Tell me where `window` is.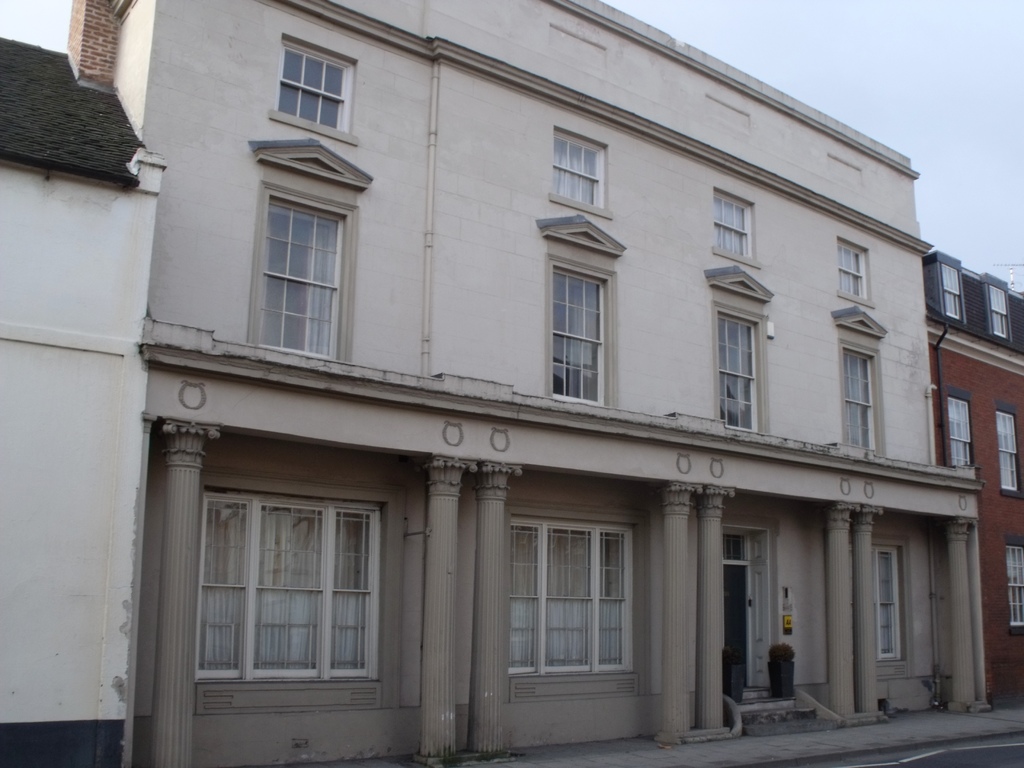
`window` is at box=[995, 406, 1023, 497].
